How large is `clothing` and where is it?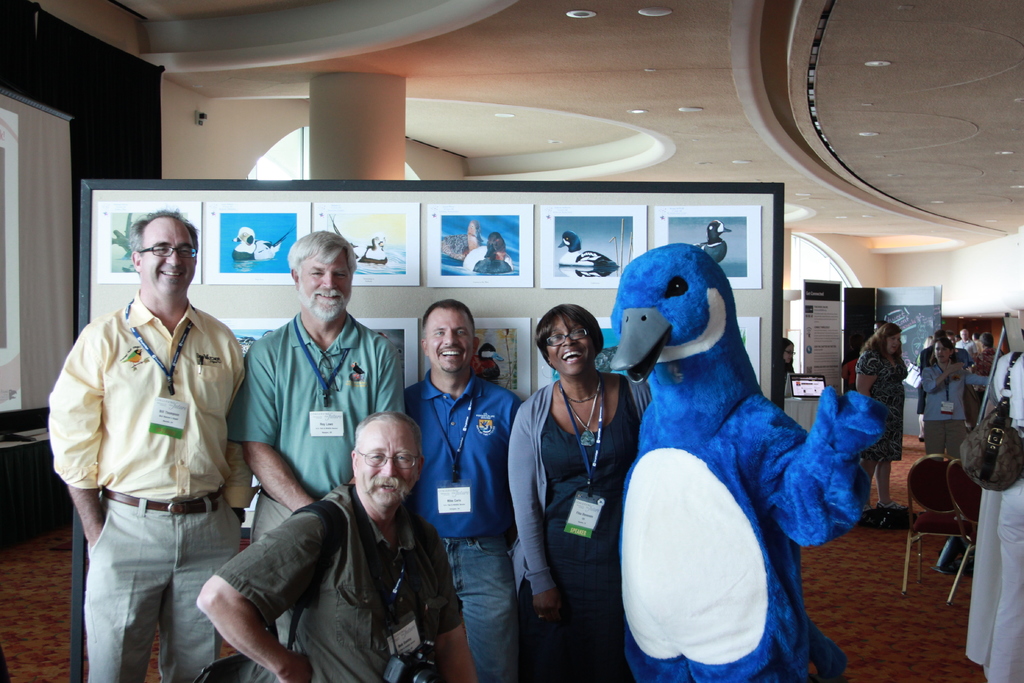
Bounding box: {"x1": 405, "y1": 367, "x2": 522, "y2": 682}.
